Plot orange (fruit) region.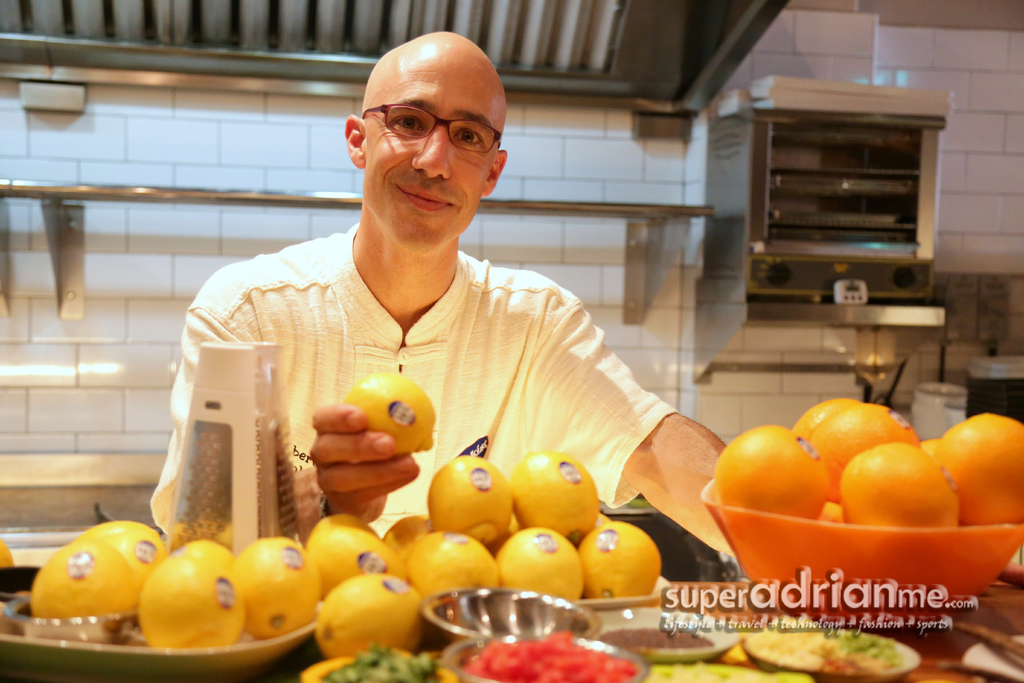
Plotted at {"x1": 845, "y1": 436, "x2": 960, "y2": 527}.
